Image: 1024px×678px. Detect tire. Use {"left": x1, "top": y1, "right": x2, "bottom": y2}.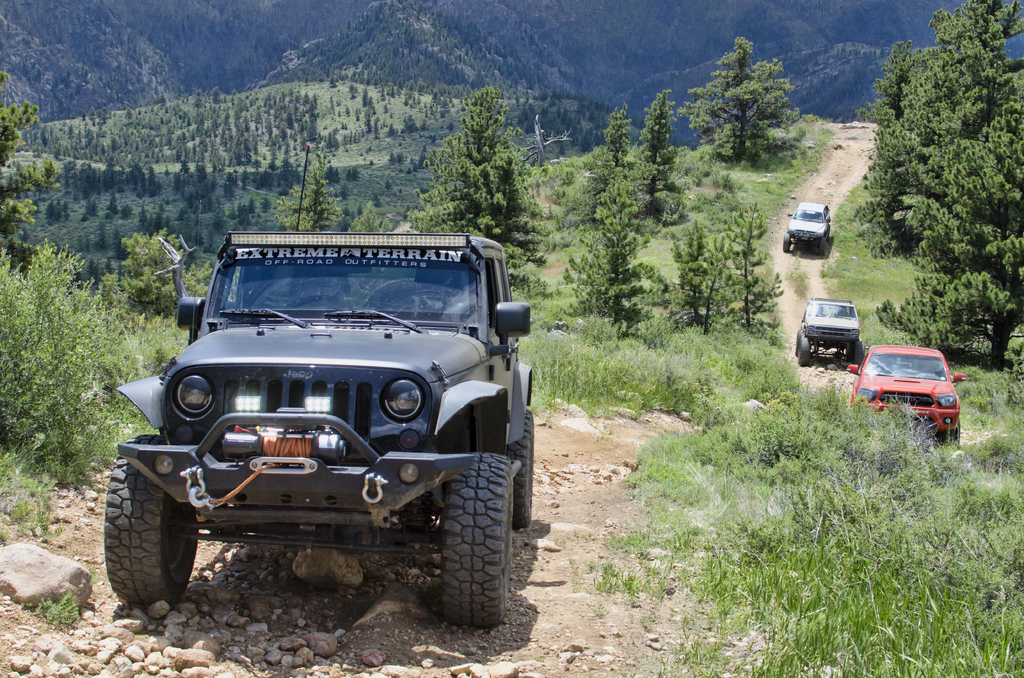
{"left": 940, "top": 422, "right": 964, "bottom": 452}.
